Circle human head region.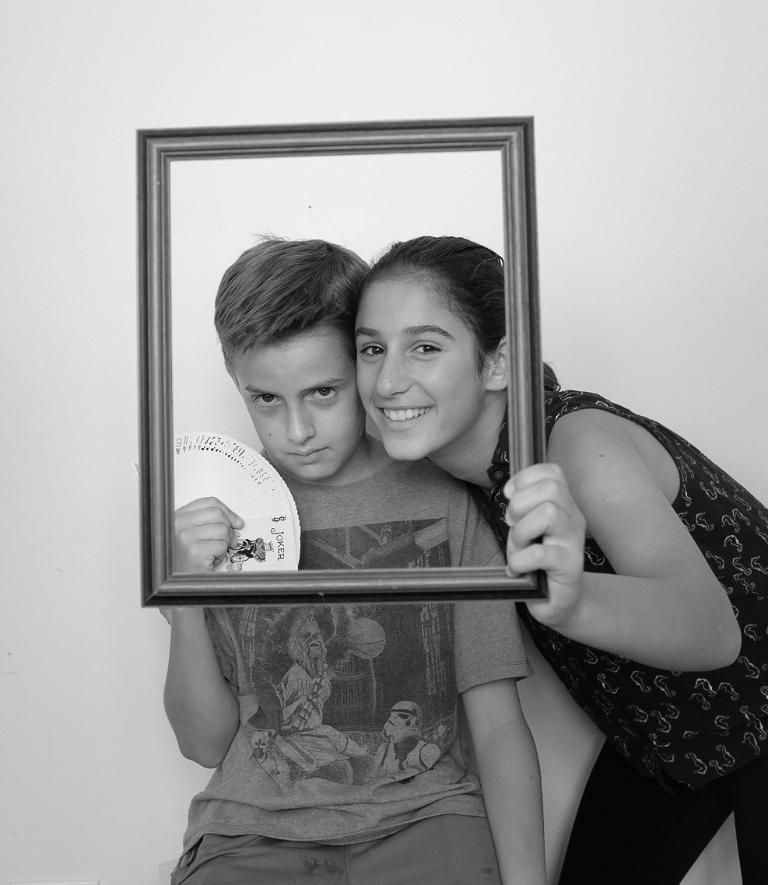
Region: <box>359,229,509,462</box>.
